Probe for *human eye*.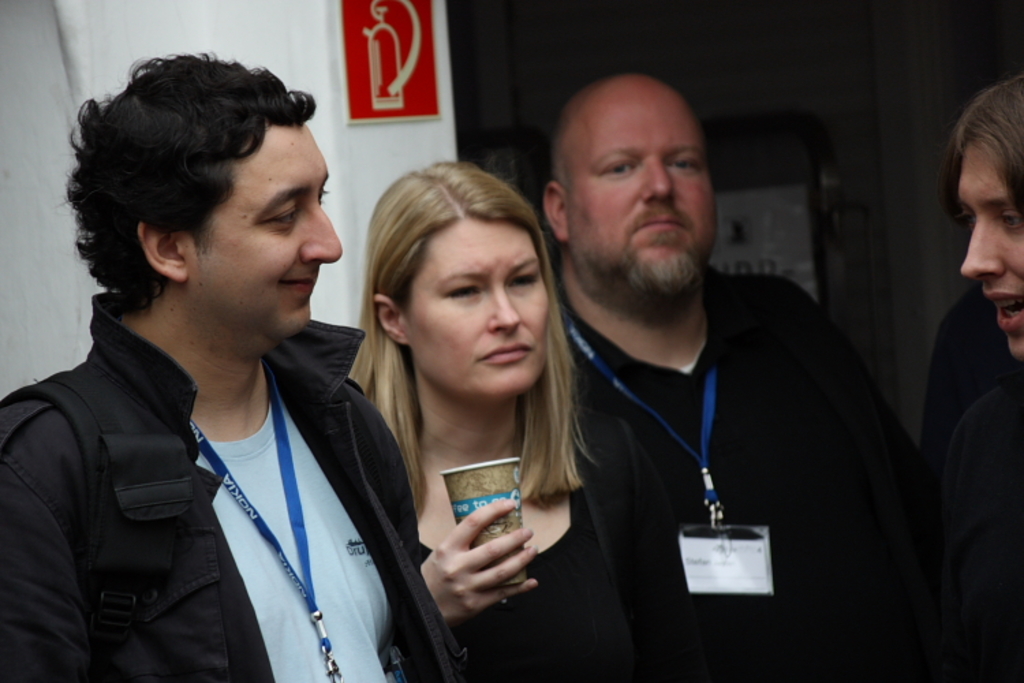
Probe result: 268 204 302 229.
